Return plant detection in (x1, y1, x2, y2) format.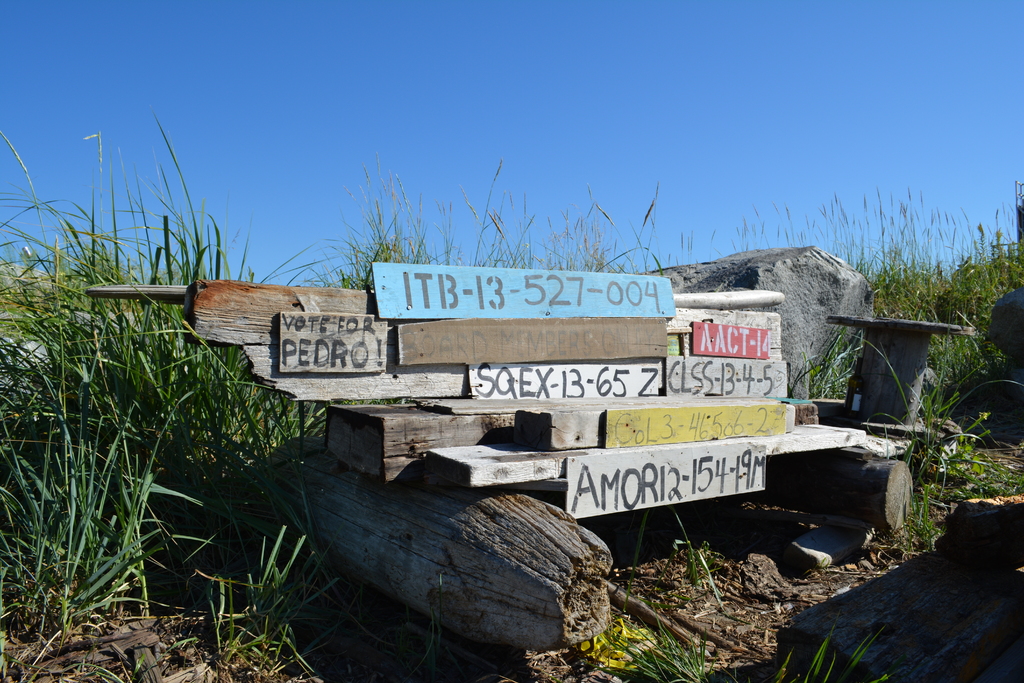
(848, 289, 1000, 523).
